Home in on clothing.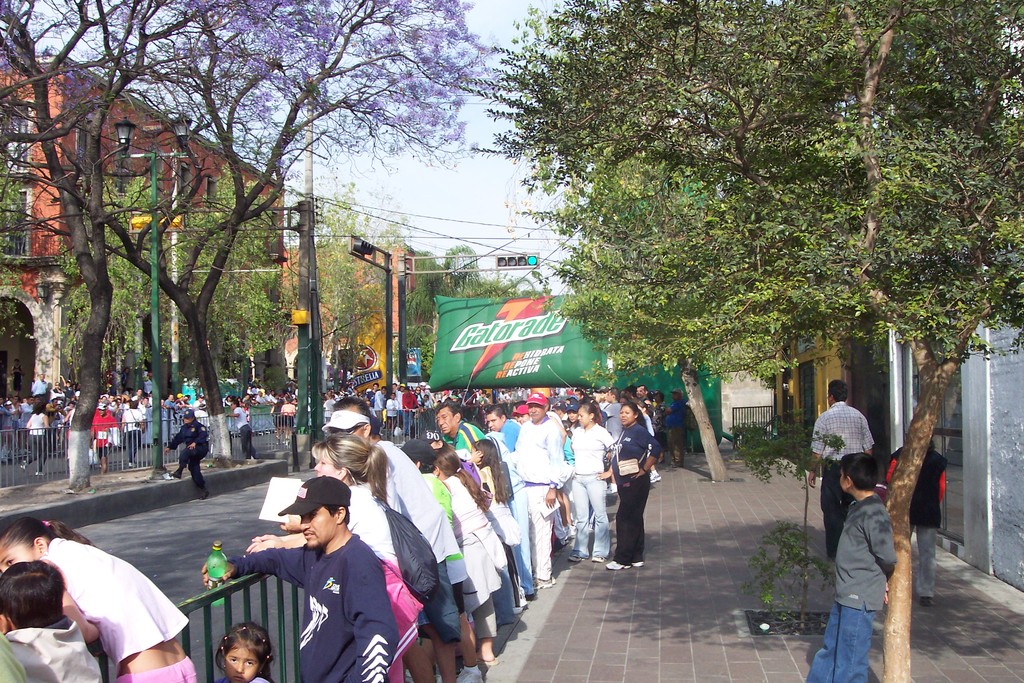
Homed in at detection(436, 472, 524, 577).
